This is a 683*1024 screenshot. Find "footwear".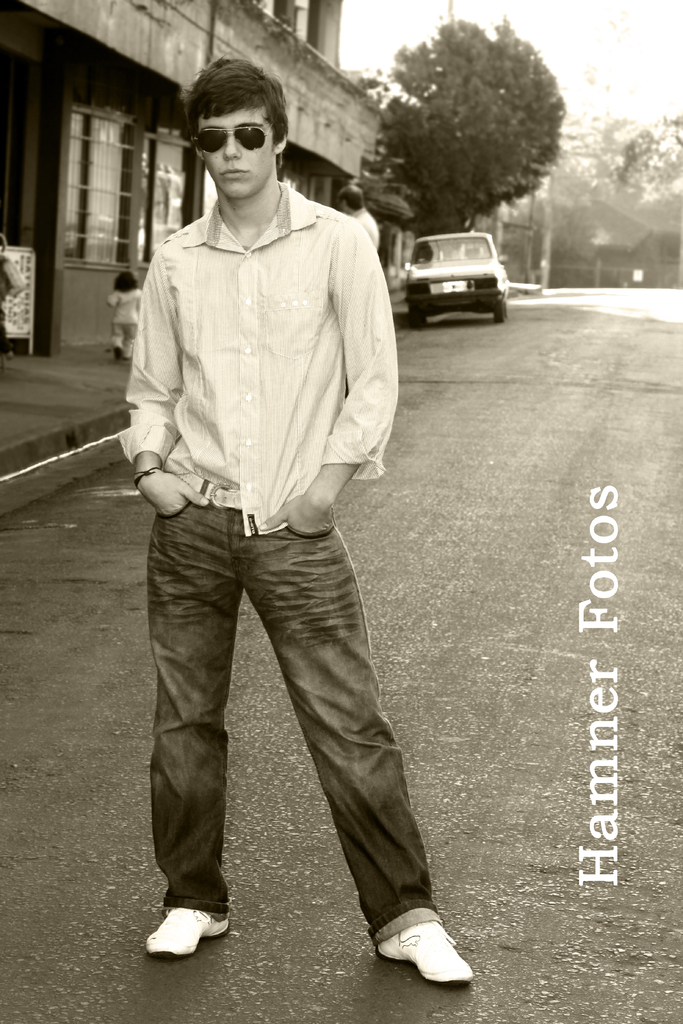
Bounding box: <region>144, 902, 226, 964</region>.
